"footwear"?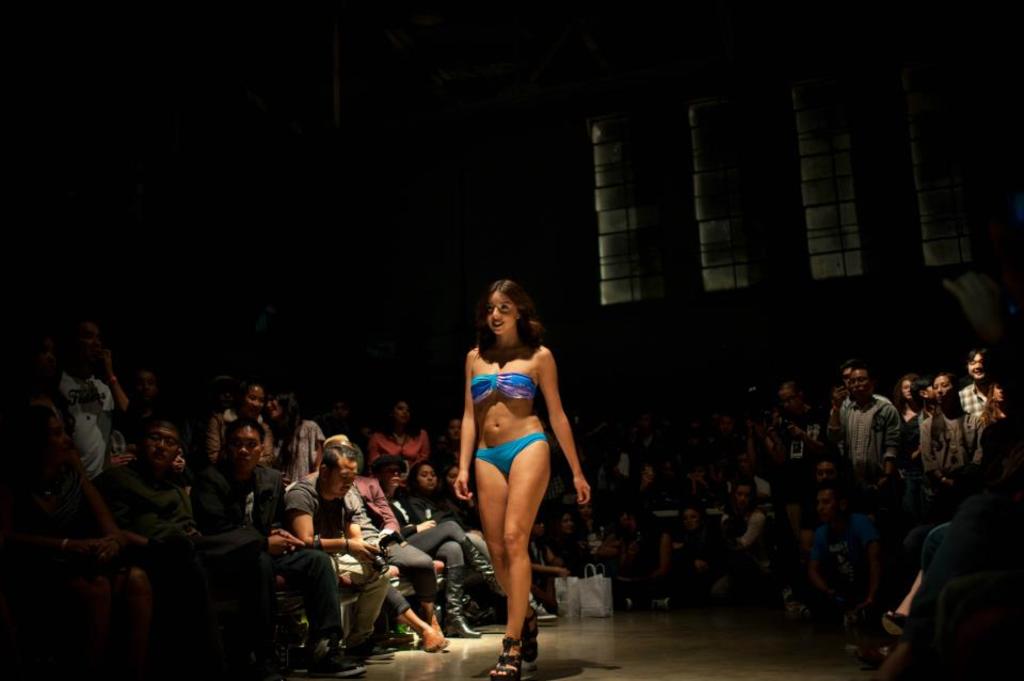
<region>447, 565, 481, 644</region>
